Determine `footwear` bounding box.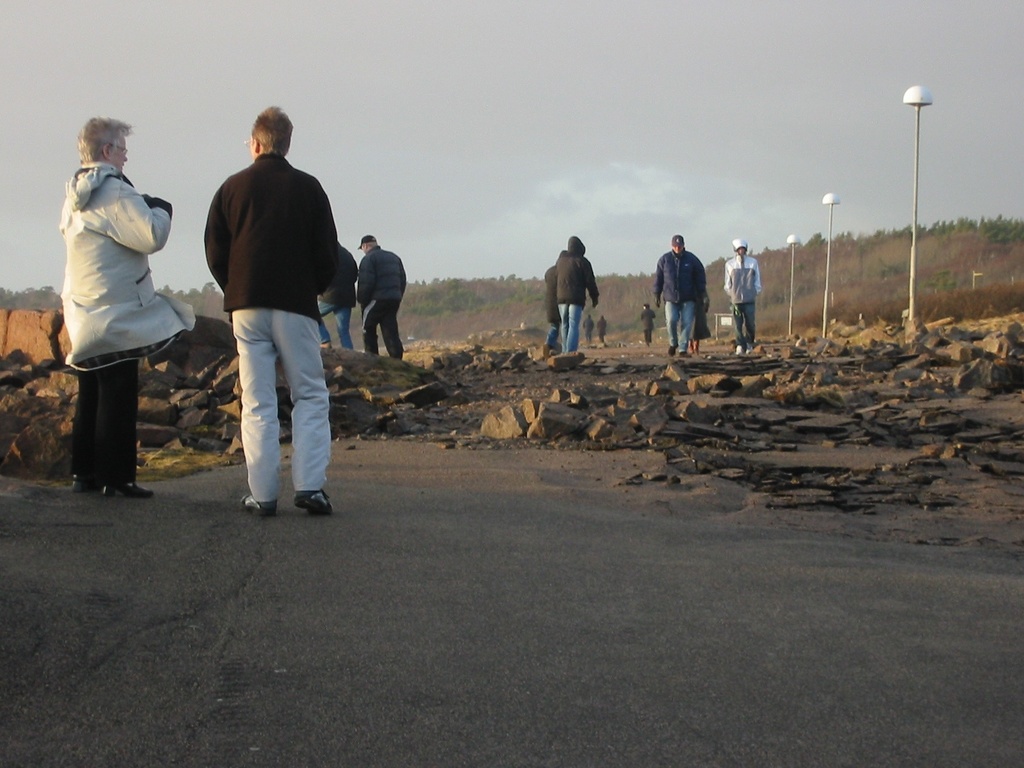
Determined: detection(238, 496, 275, 516).
